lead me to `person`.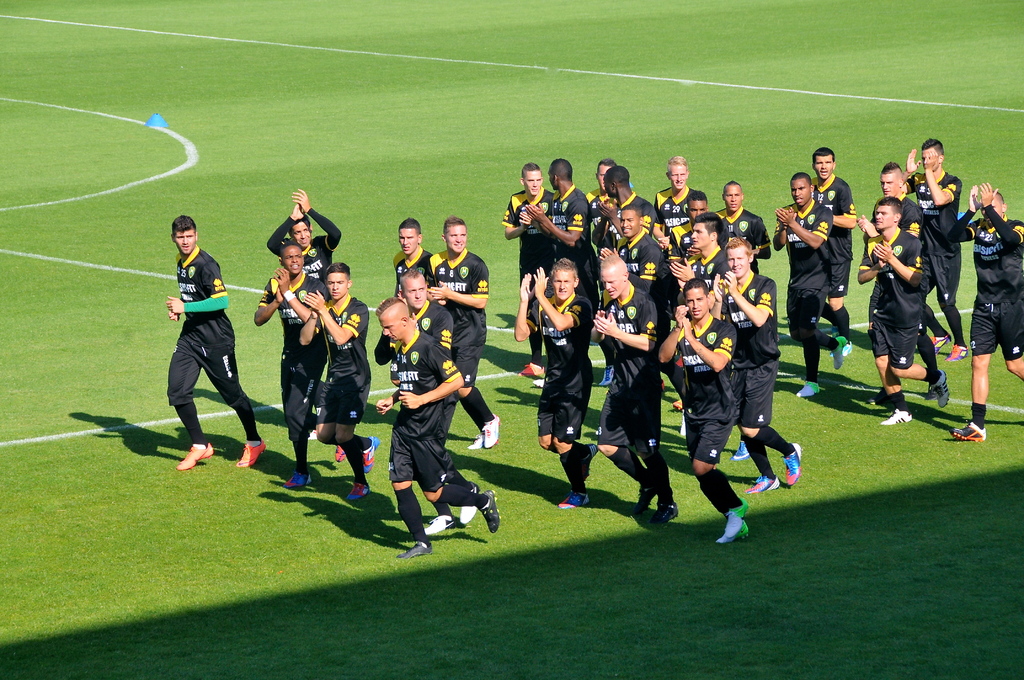
Lead to box(771, 170, 850, 400).
